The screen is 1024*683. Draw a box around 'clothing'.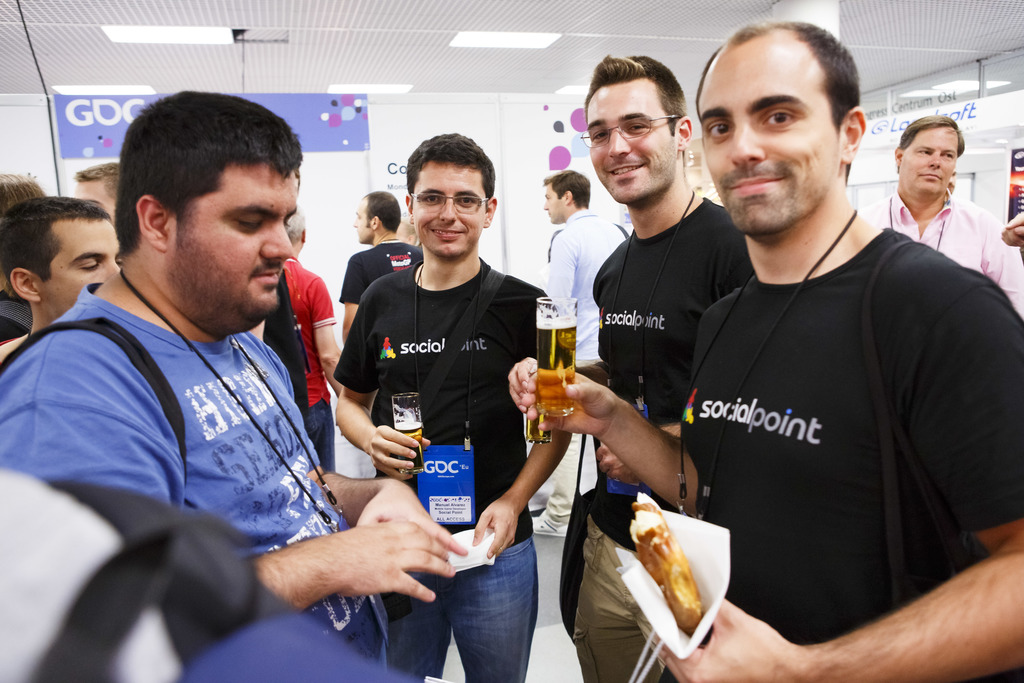
box=[0, 265, 388, 682].
